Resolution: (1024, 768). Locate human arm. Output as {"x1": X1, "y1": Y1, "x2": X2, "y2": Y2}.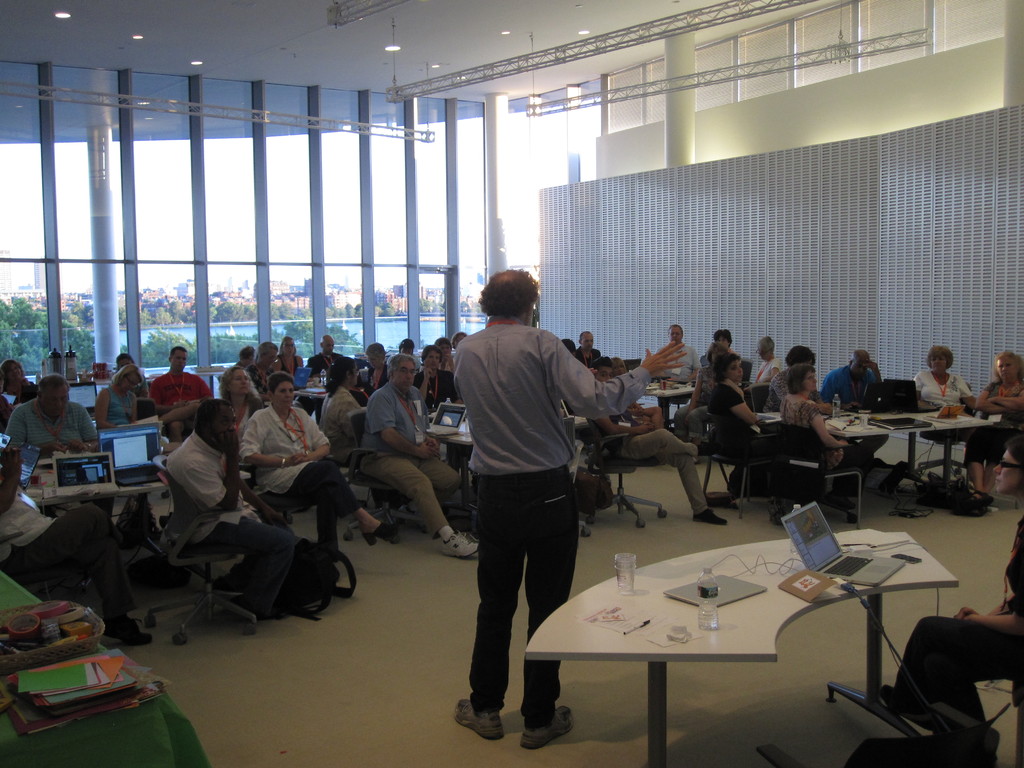
{"x1": 310, "y1": 356, "x2": 321, "y2": 379}.
